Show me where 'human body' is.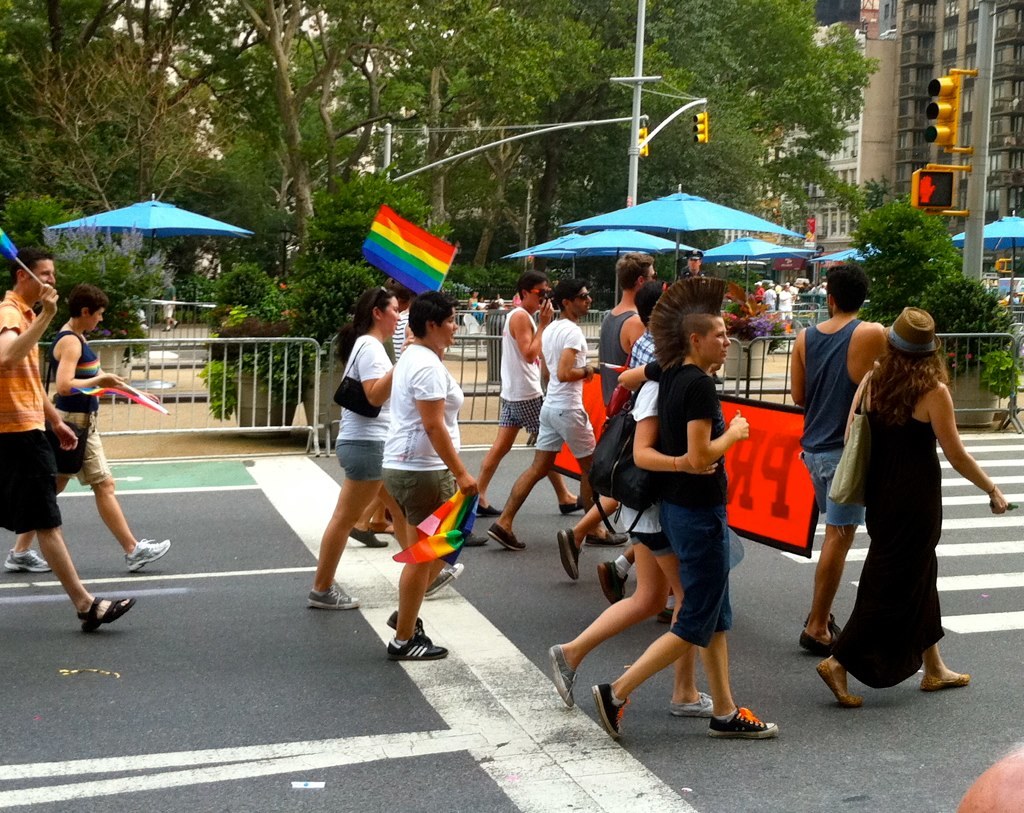
'human body' is at <box>377,297,486,664</box>.
